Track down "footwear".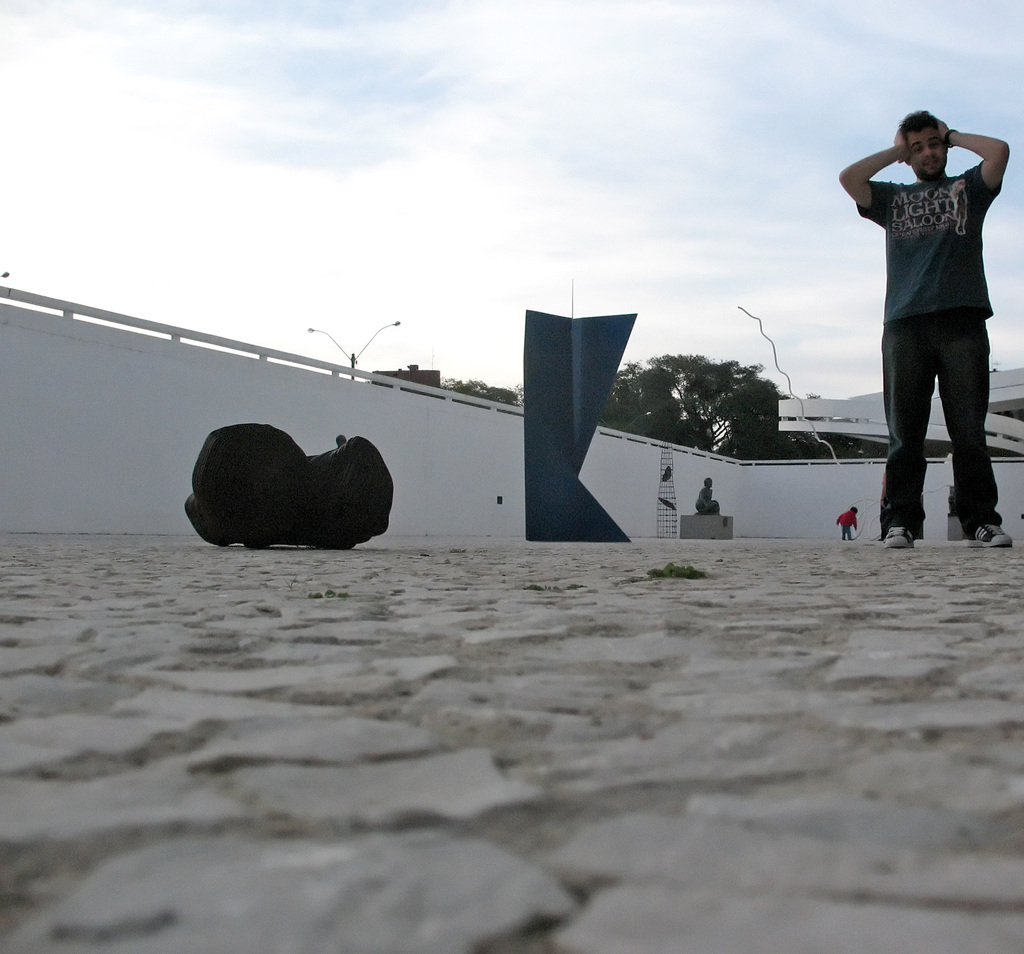
Tracked to left=966, top=522, right=1014, bottom=546.
